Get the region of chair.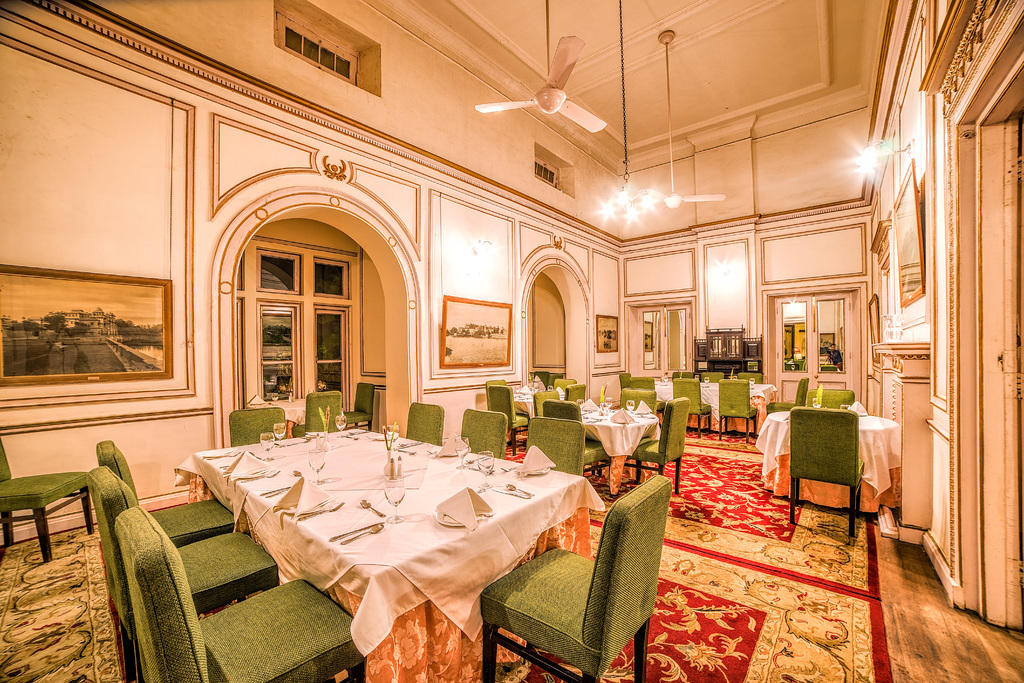
pyautogui.locateOnScreen(767, 378, 808, 417).
